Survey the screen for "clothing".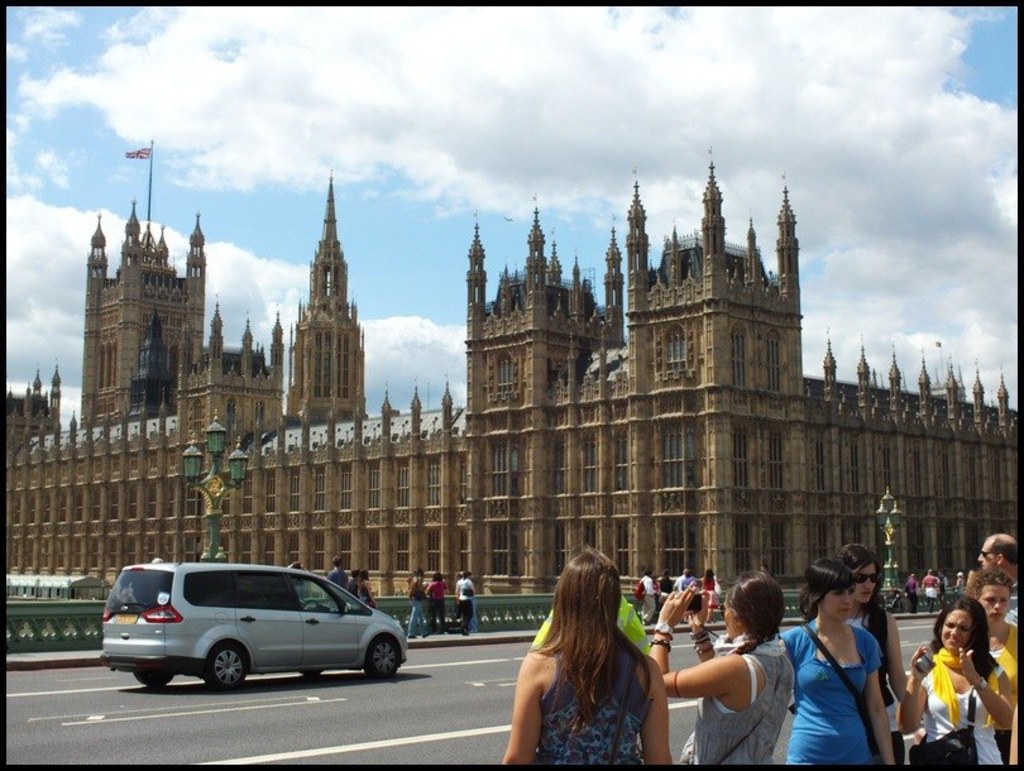
Survey found: (left=537, top=640, right=641, bottom=766).
